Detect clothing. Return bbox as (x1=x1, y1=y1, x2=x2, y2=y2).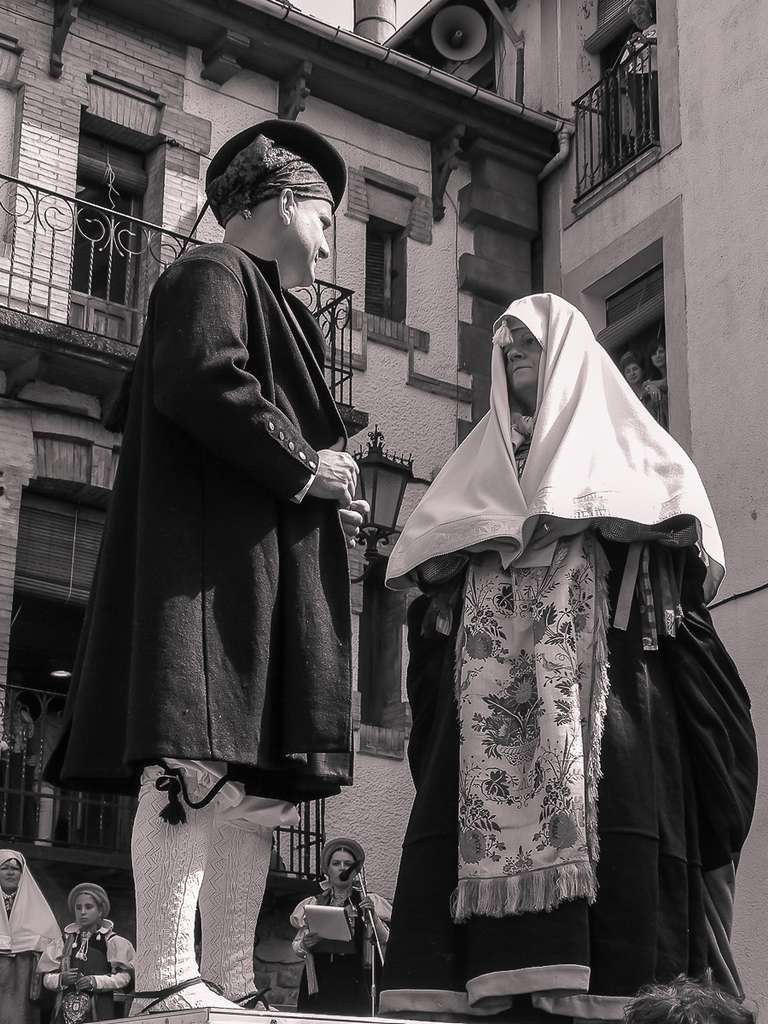
(x1=384, y1=284, x2=726, y2=1000).
